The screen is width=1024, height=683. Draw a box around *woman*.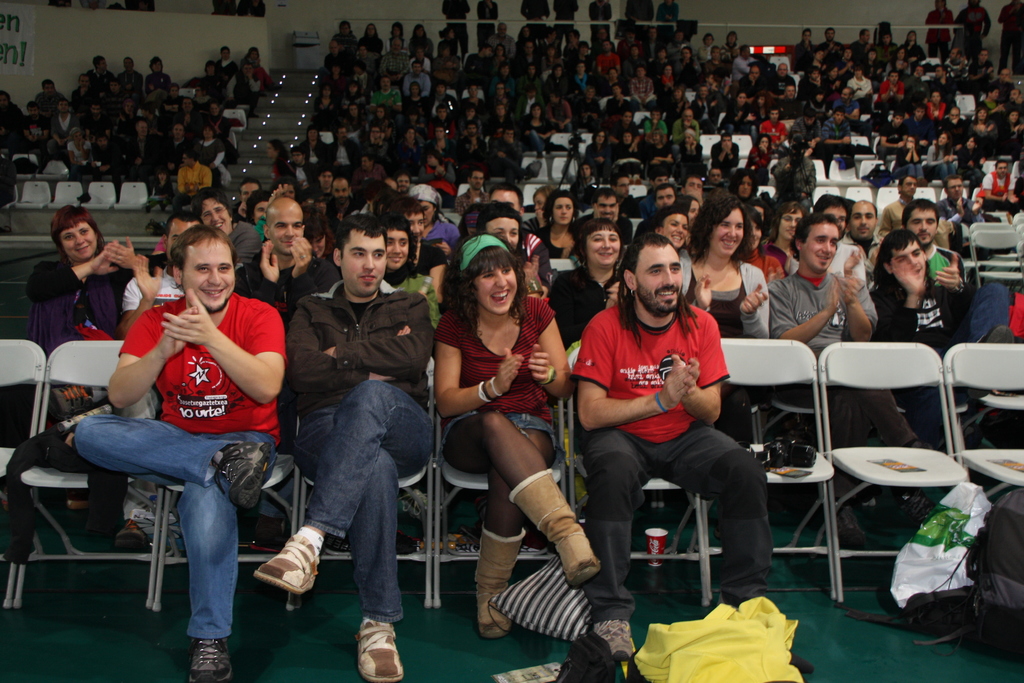
region(968, 108, 997, 142).
